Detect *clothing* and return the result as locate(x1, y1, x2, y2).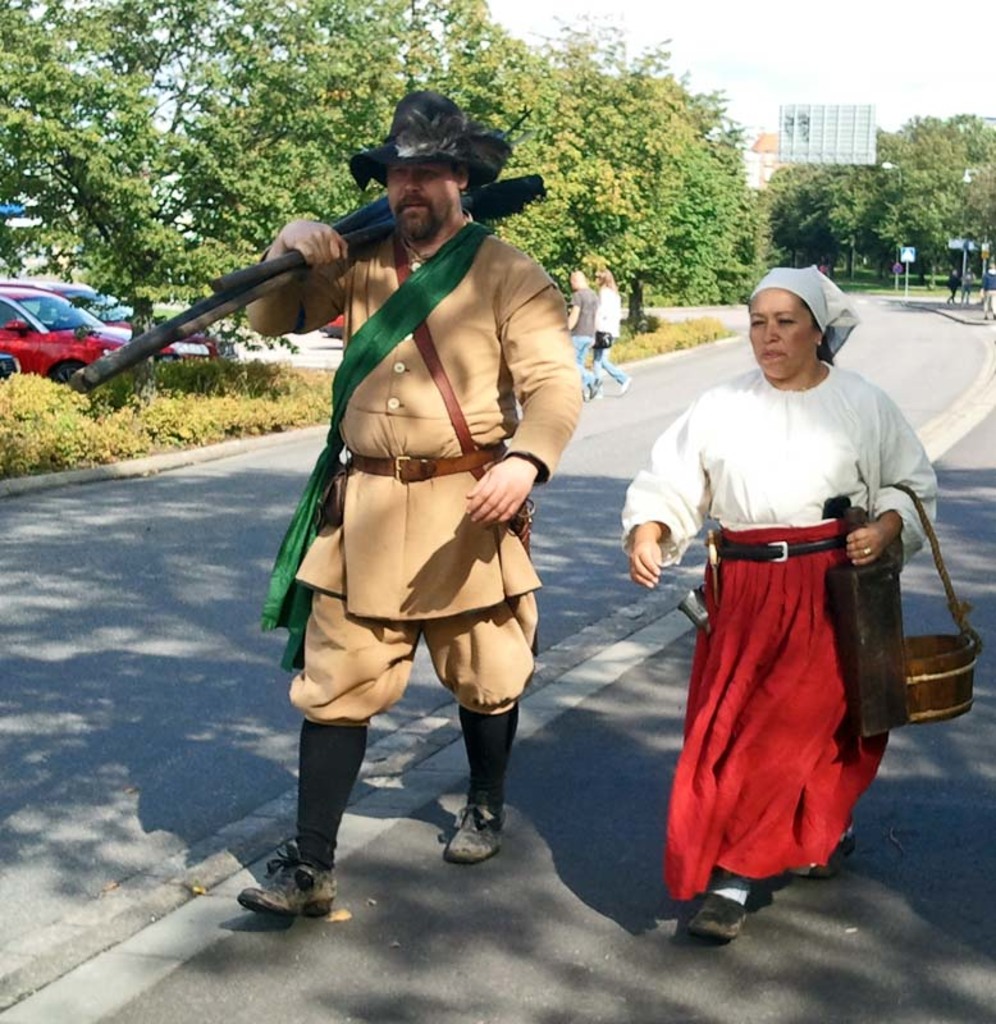
locate(253, 209, 585, 874).
